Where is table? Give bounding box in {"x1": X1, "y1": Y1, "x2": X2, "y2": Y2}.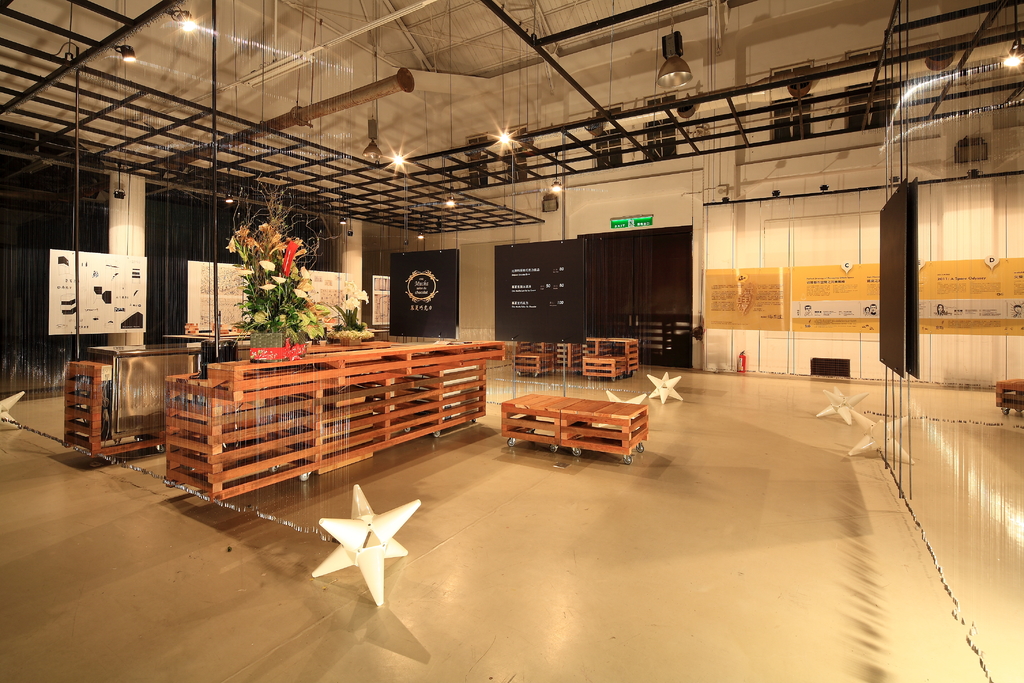
{"x1": 501, "y1": 394, "x2": 646, "y2": 461}.
